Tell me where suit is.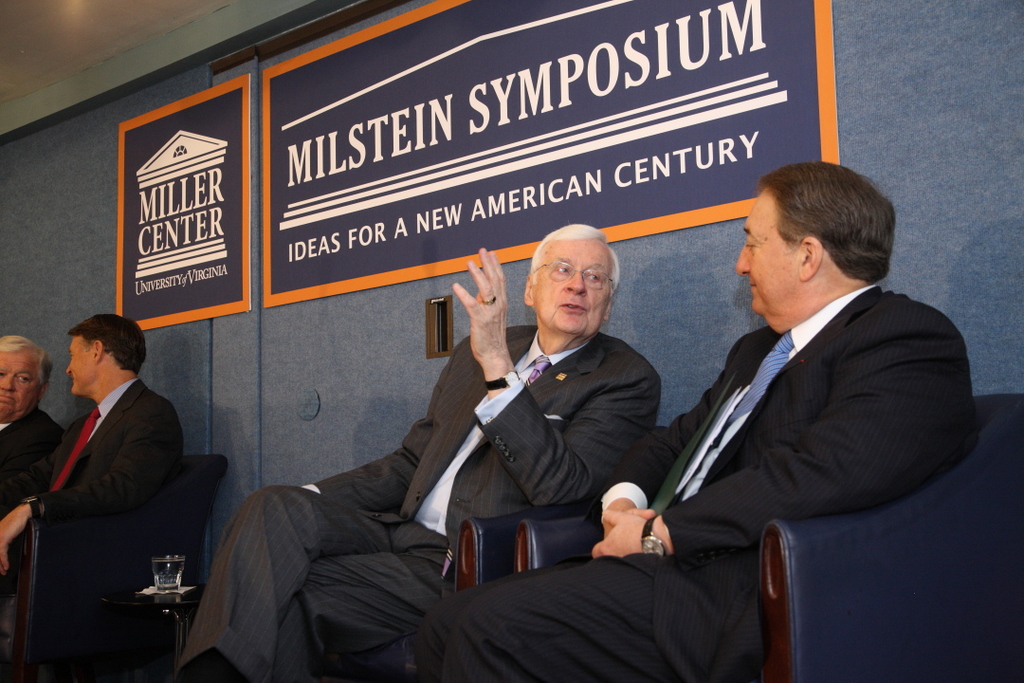
suit is at 407,279,978,682.
